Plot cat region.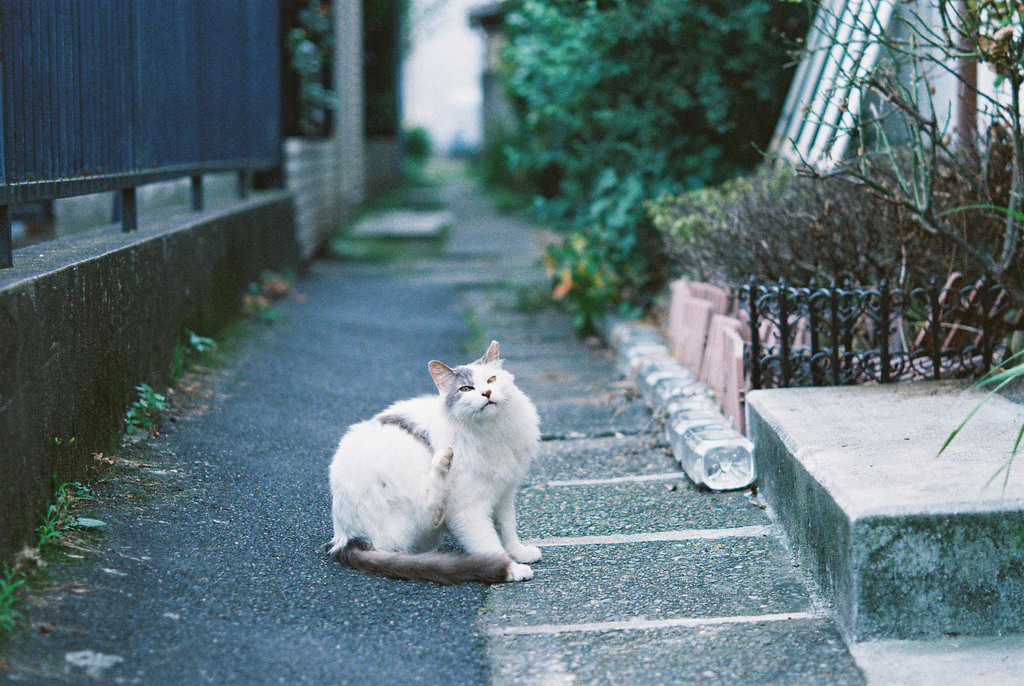
Plotted at l=321, t=340, r=547, b=587.
